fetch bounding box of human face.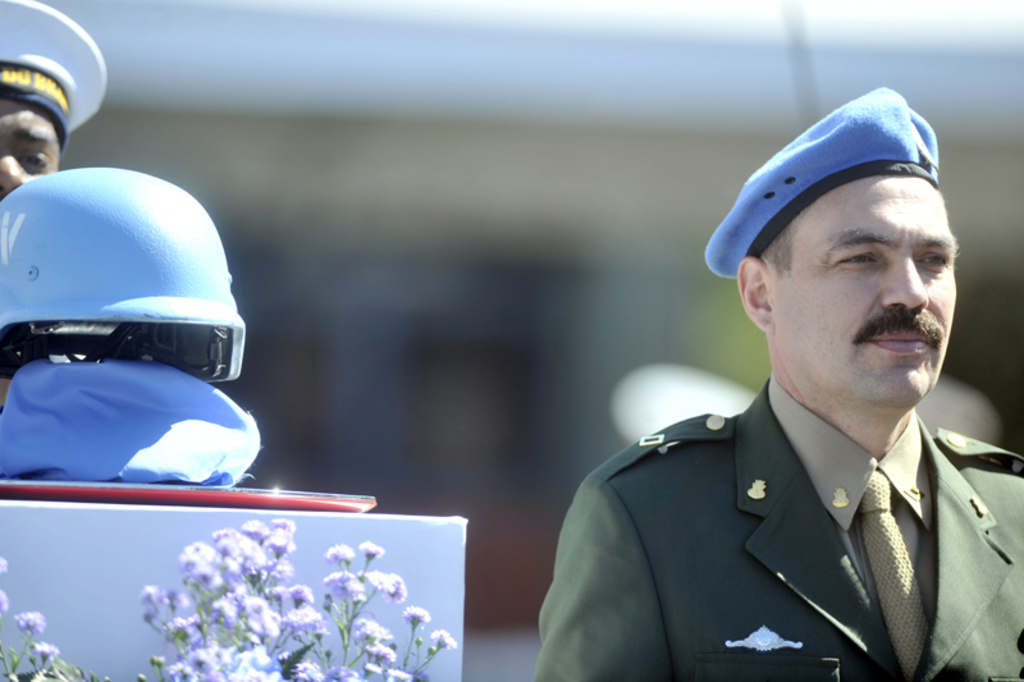
Bbox: <box>771,174,957,402</box>.
